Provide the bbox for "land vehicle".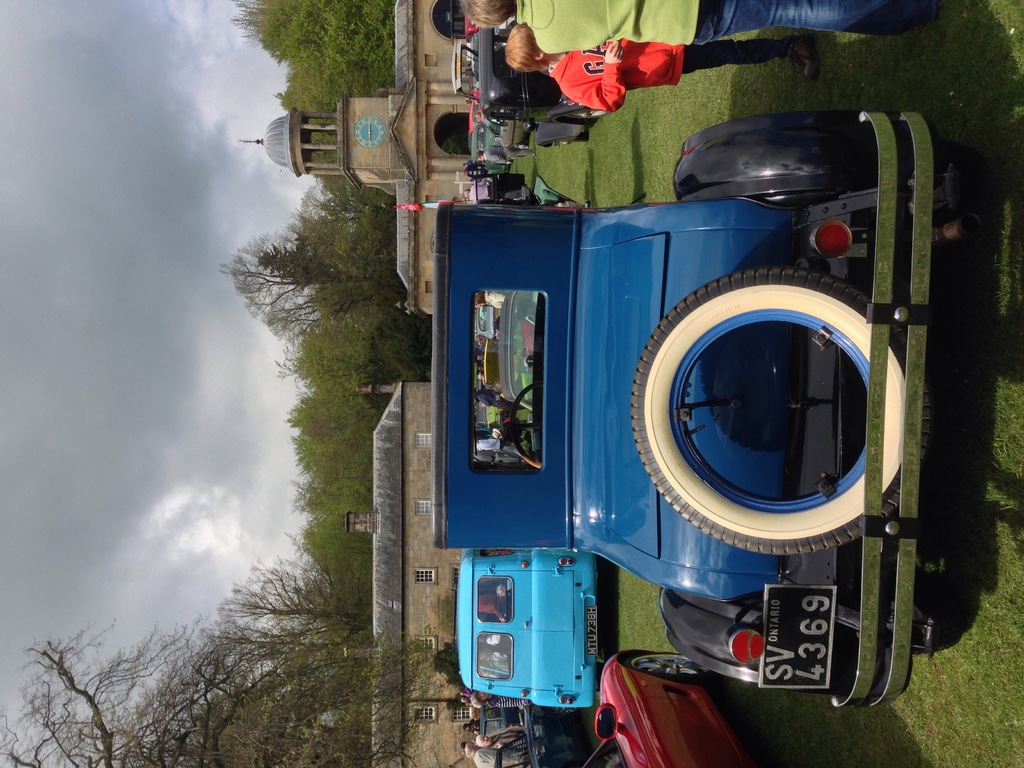
l=497, t=287, r=534, b=410.
